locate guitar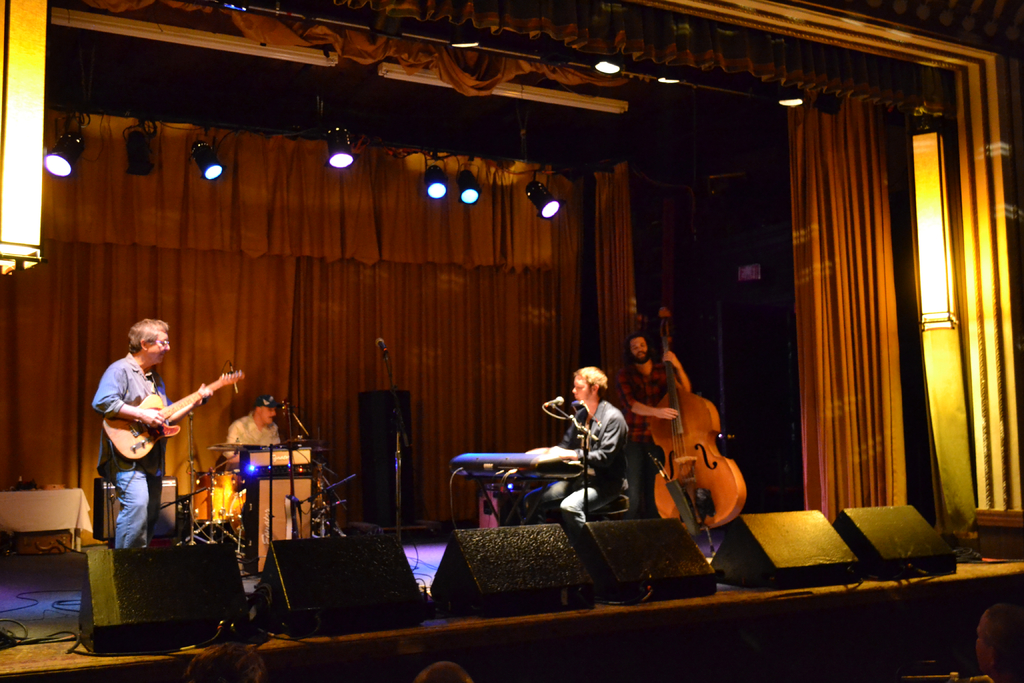
select_region(98, 364, 249, 465)
